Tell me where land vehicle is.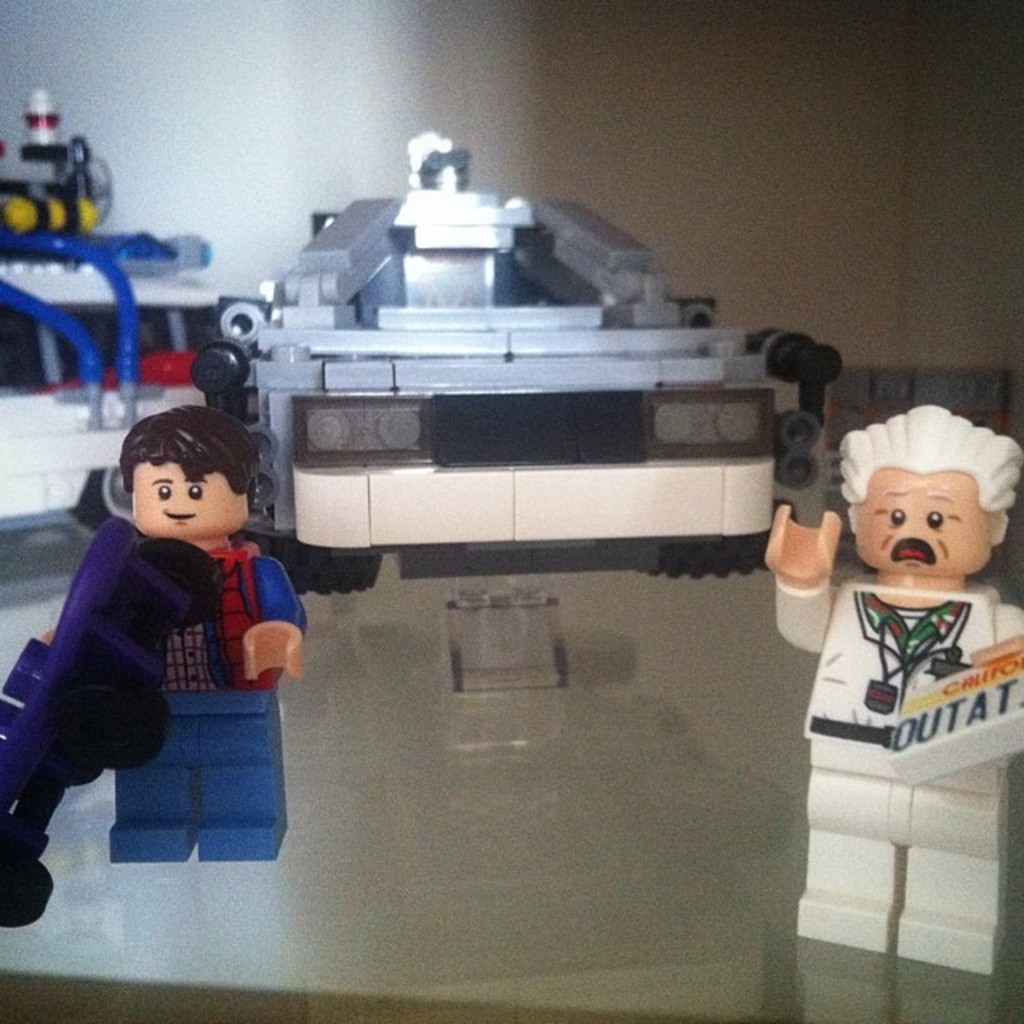
land vehicle is at [left=0, top=515, right=222, bottom=933].
